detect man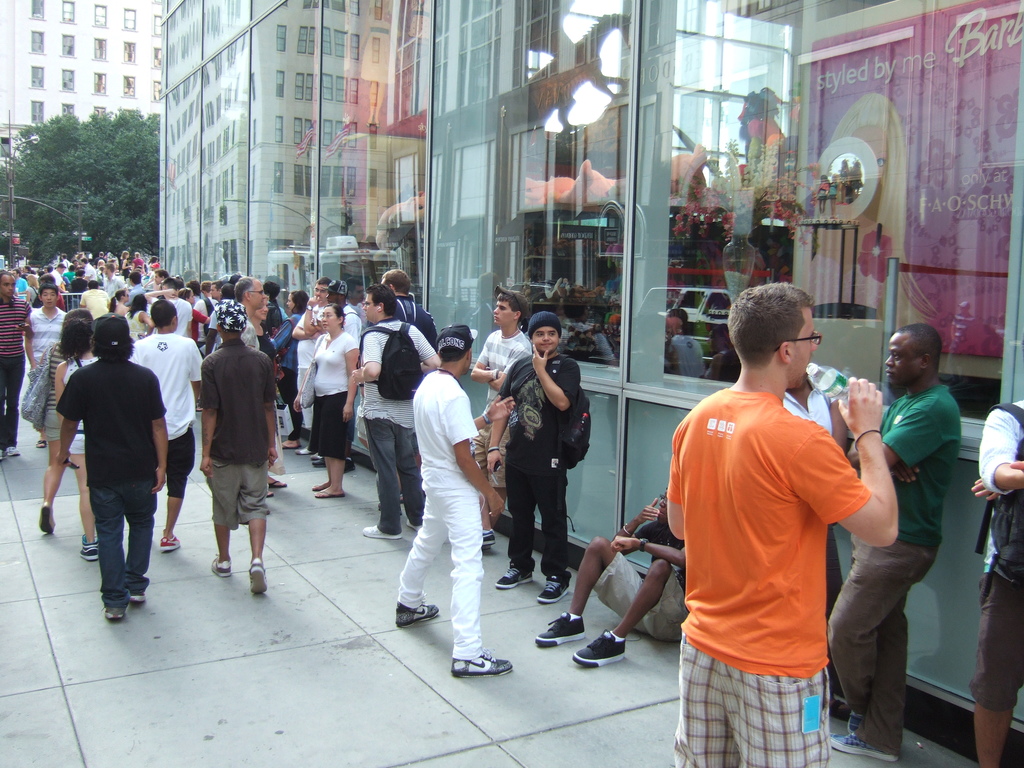
[x1=78, y1=280, x2=108, y2=324]
